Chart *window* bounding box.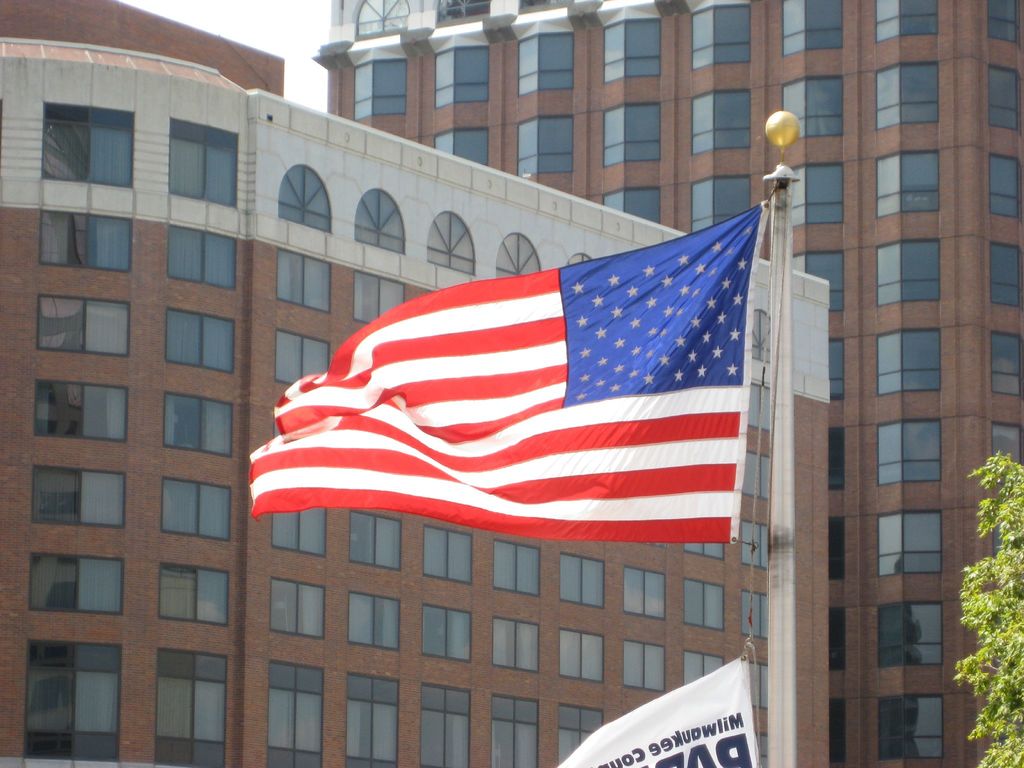
Charted: detection(351, 512, 404, 570).
